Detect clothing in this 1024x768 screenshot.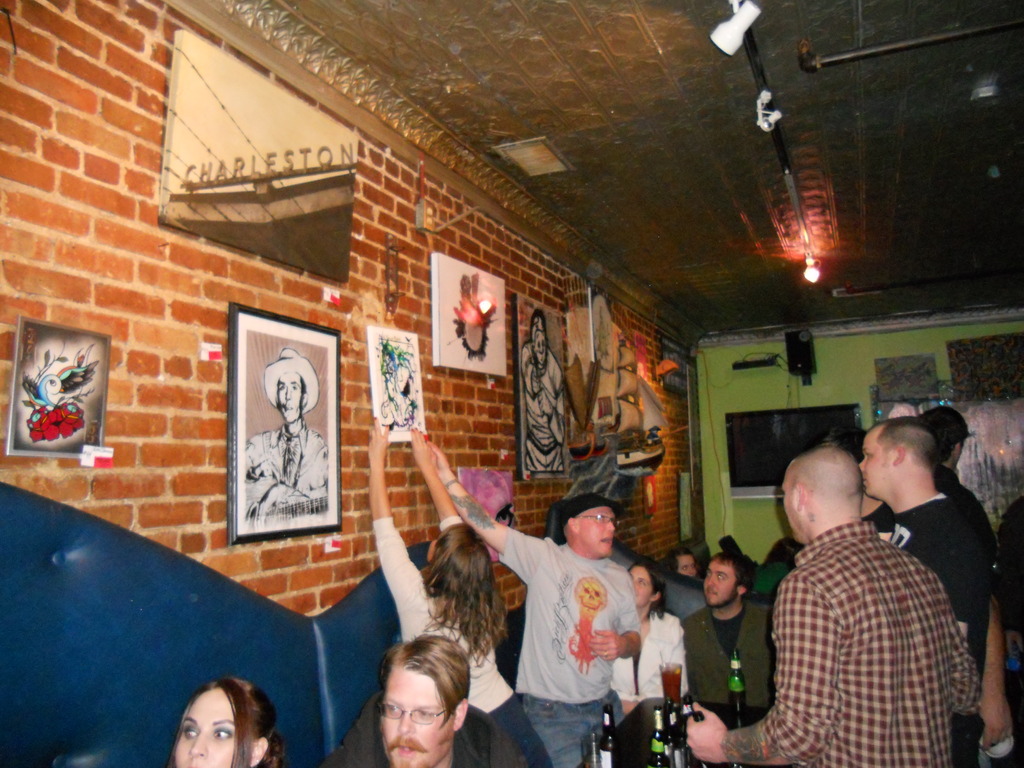
Detection: 759,522,982,767.
